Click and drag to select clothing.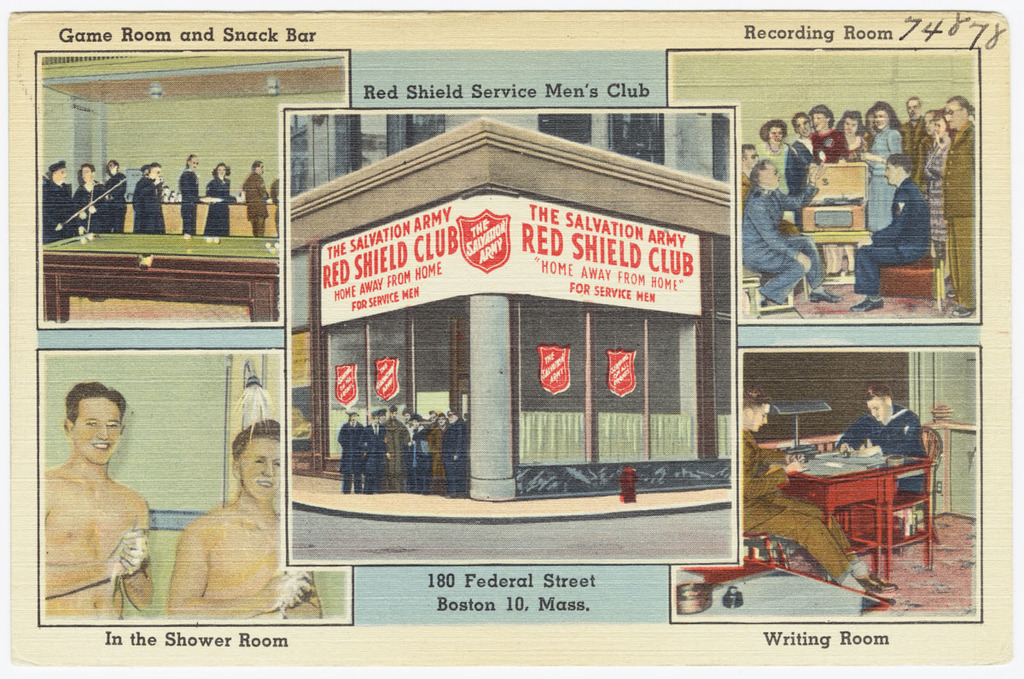
Selection: left=134, top=175, right=158, bottom=236.
